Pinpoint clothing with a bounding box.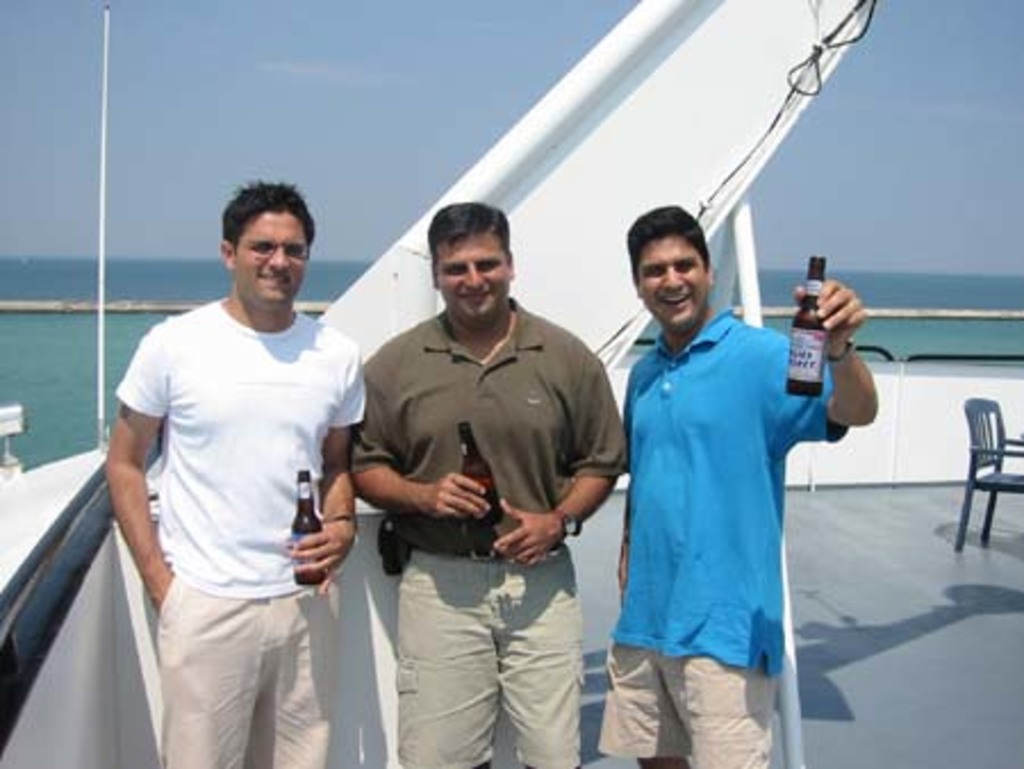
592, 298, 849, 767.
